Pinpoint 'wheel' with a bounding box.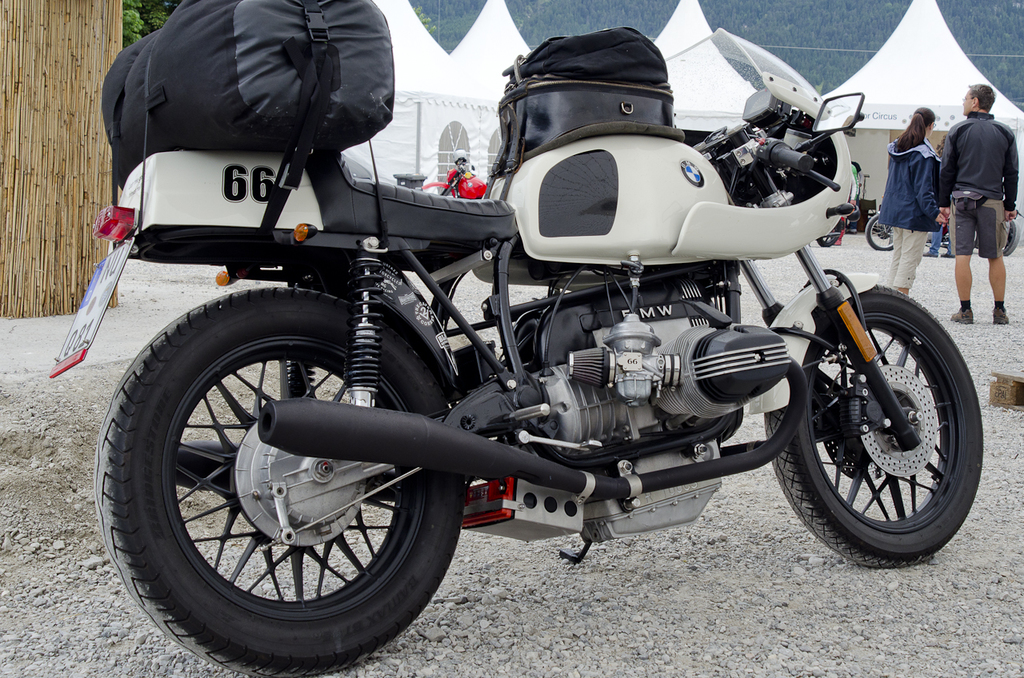
92, 286, 467, 677.
